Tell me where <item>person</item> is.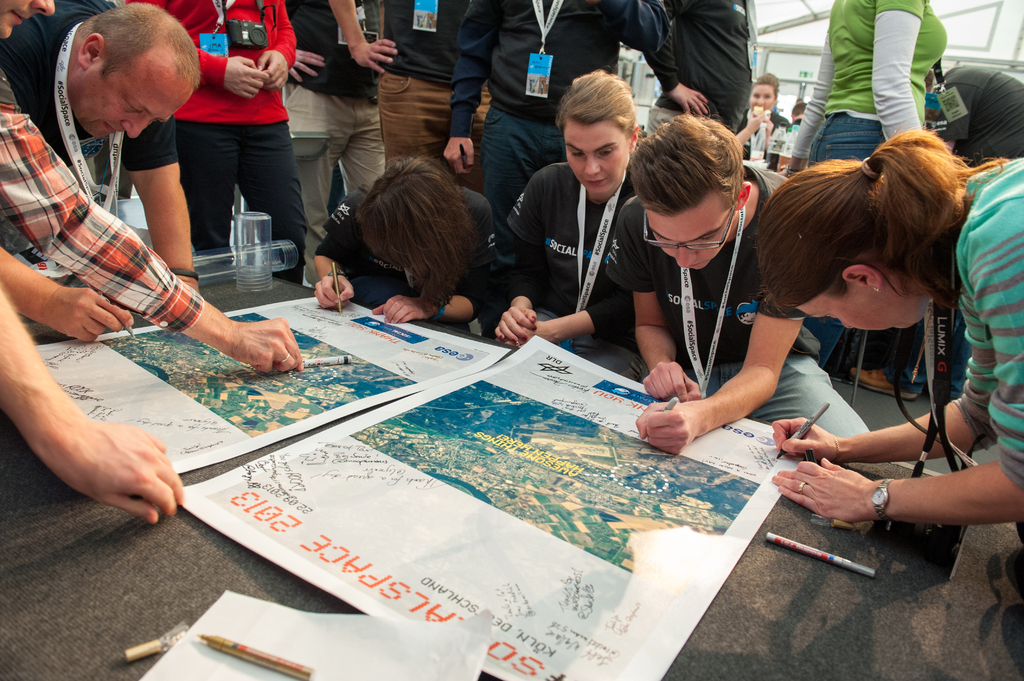
<item>person</item> is at 0,0,202,347.
